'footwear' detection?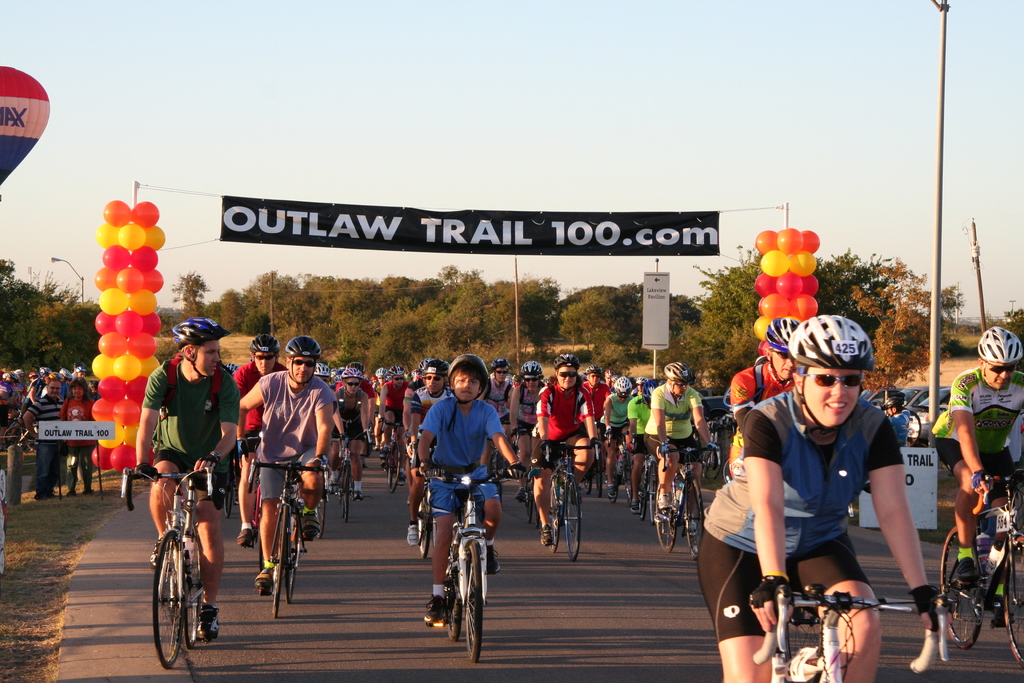
bbox=[407, 523, 417, 544]
